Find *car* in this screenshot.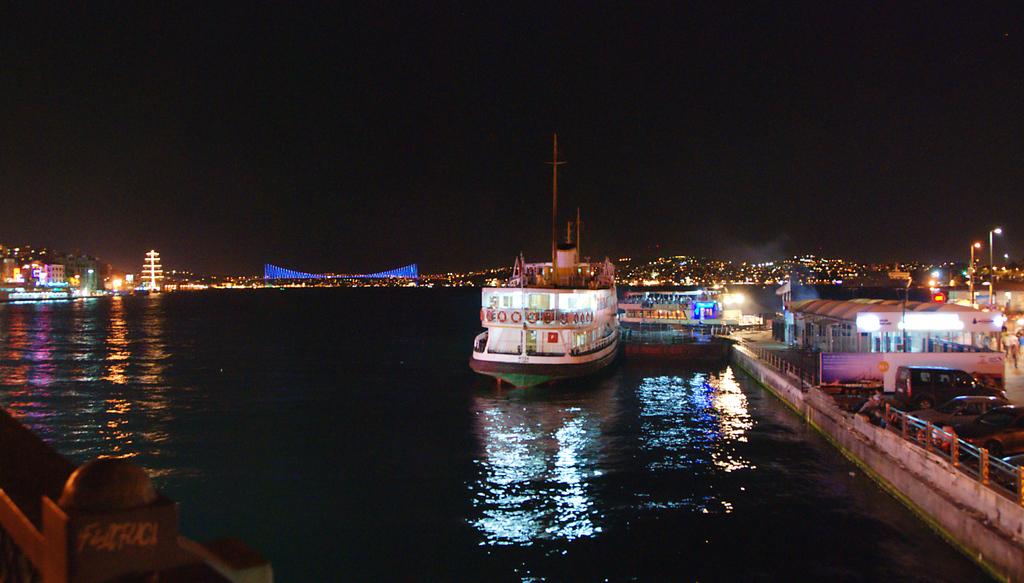
The bounding box for *car* is <bbox>925, 389, 1001, 433</bbox>.
